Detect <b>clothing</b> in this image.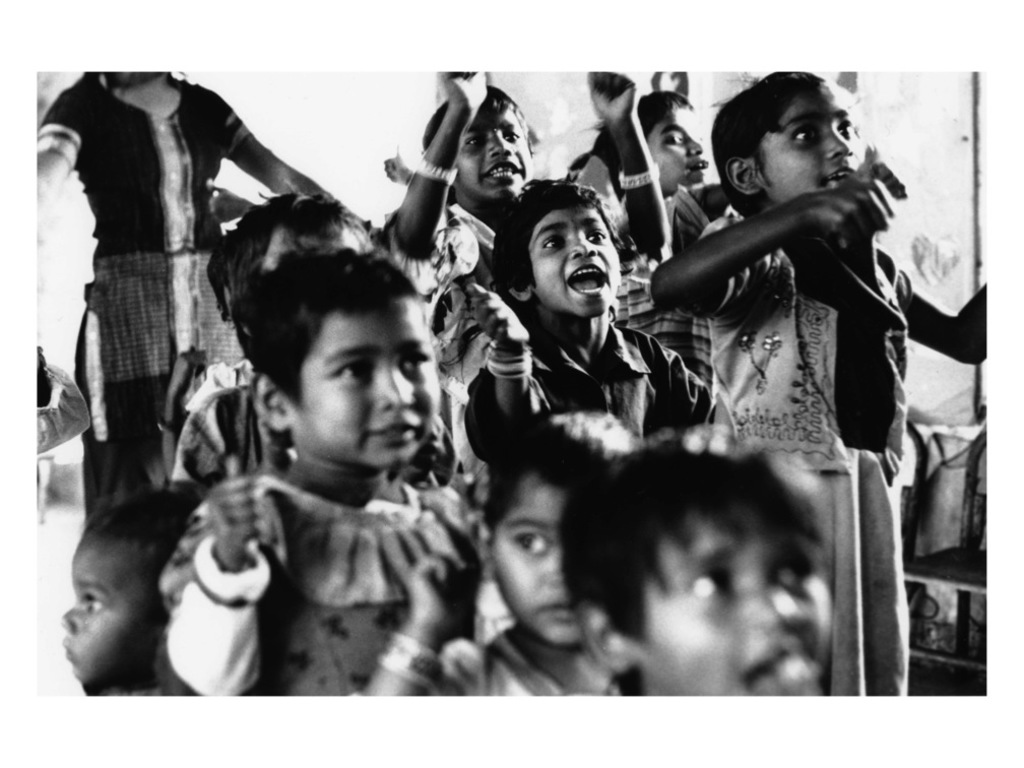
Detection: bbox=[33, 83, 266, 507].
